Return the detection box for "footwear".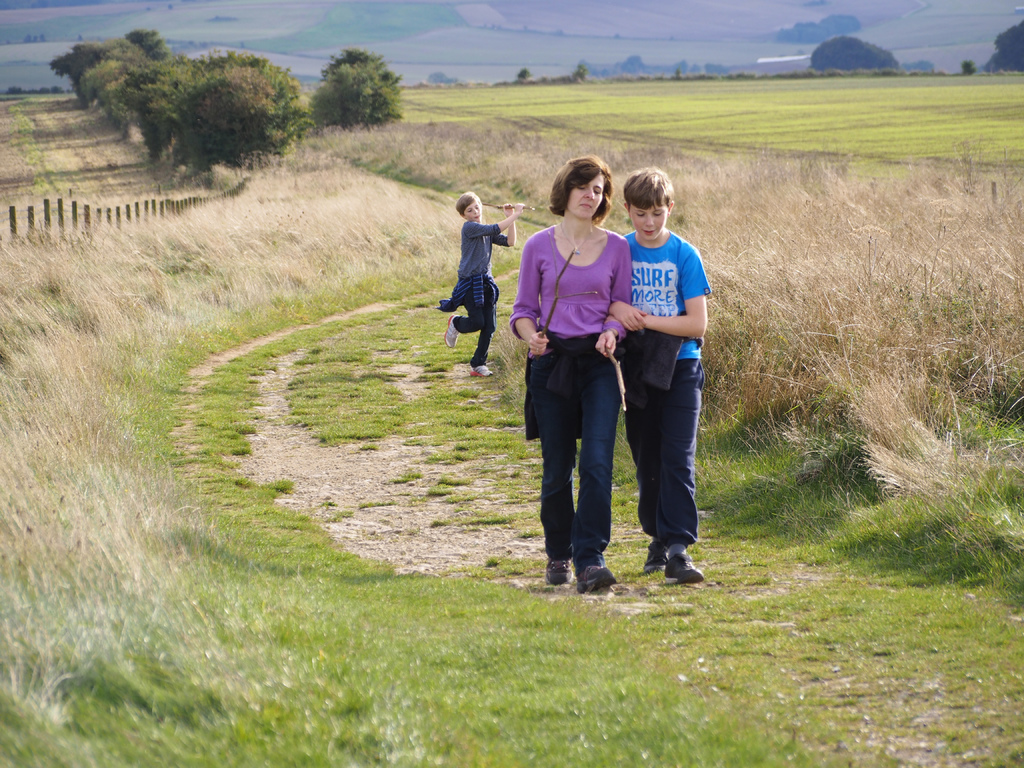
{"x1": 578, "y1": 562, "x2": 614, "y2": 593}.
